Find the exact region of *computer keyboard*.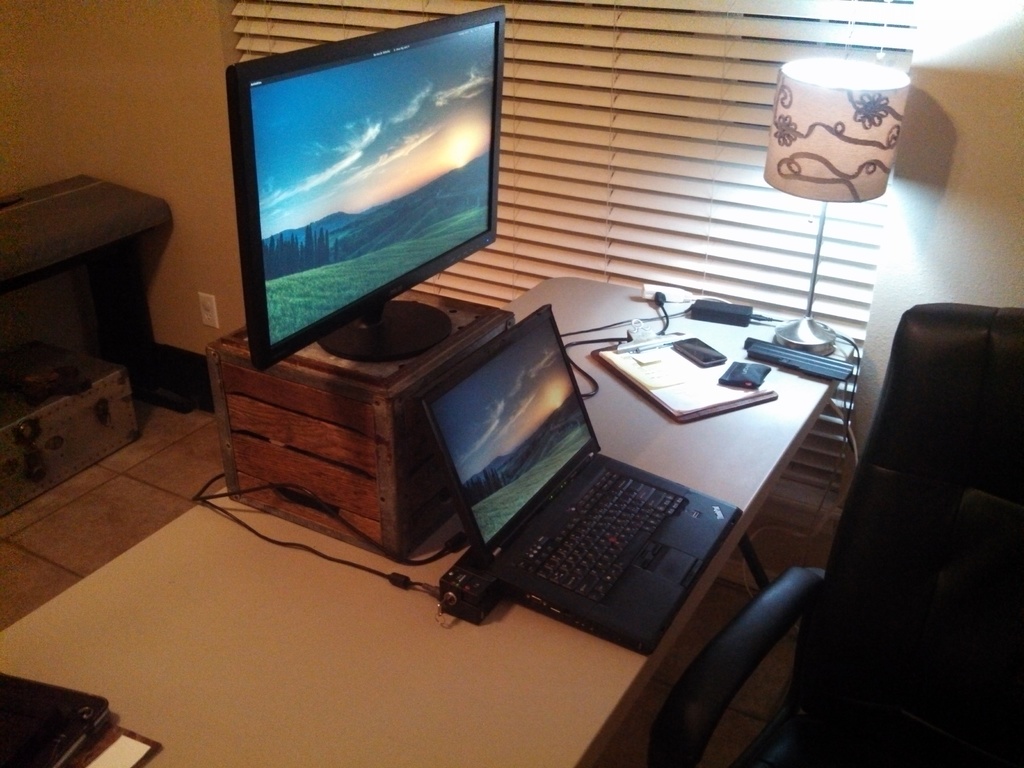
Exact region: {"x1": 520, "y1": 465, "x2": 682, "y2": 605}.
